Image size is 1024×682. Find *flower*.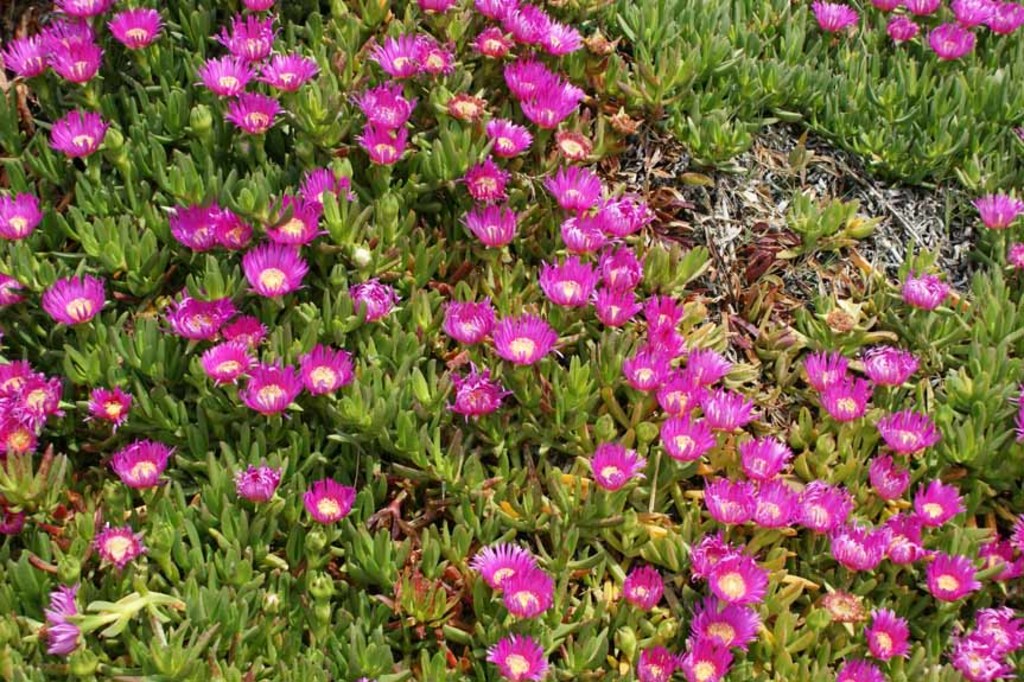
detection(879, 521, 923, 588).
